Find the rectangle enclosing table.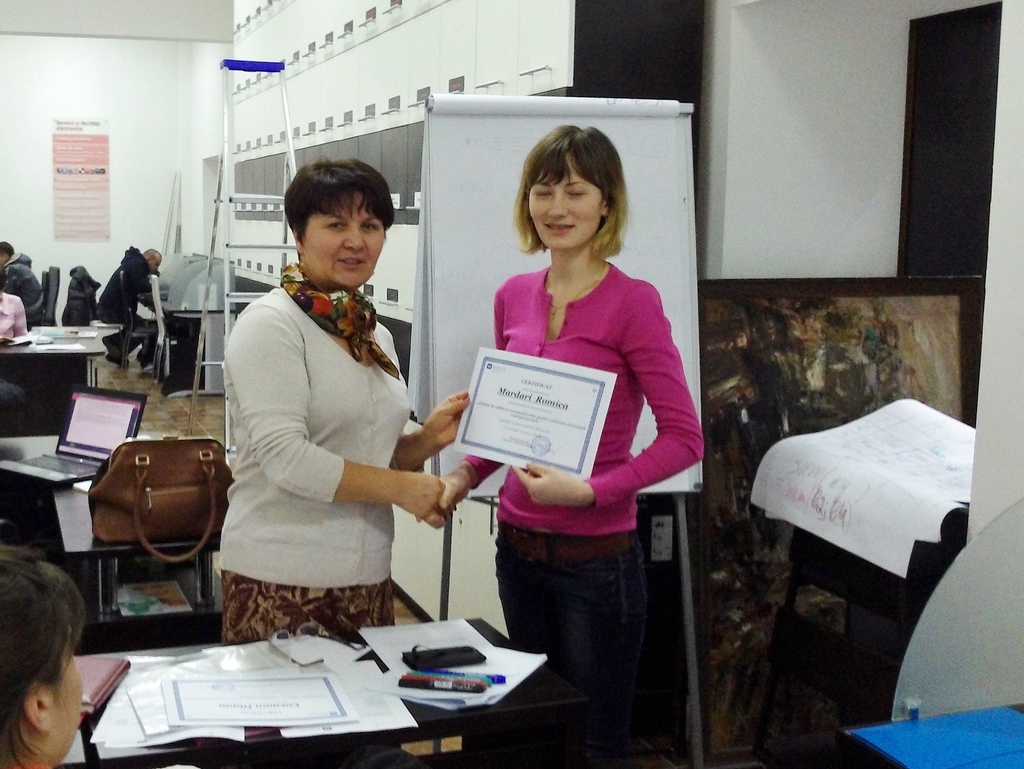
[x1=166, y1=294, x2=236, y2=409].
